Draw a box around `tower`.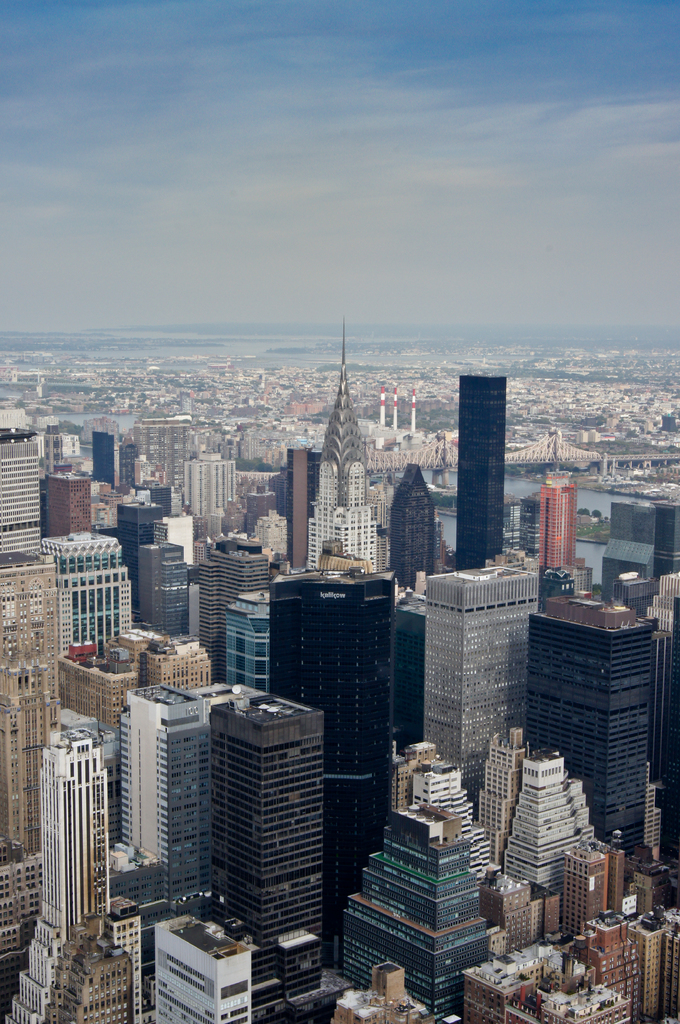
bbox=(425, 564, 534, 817).
